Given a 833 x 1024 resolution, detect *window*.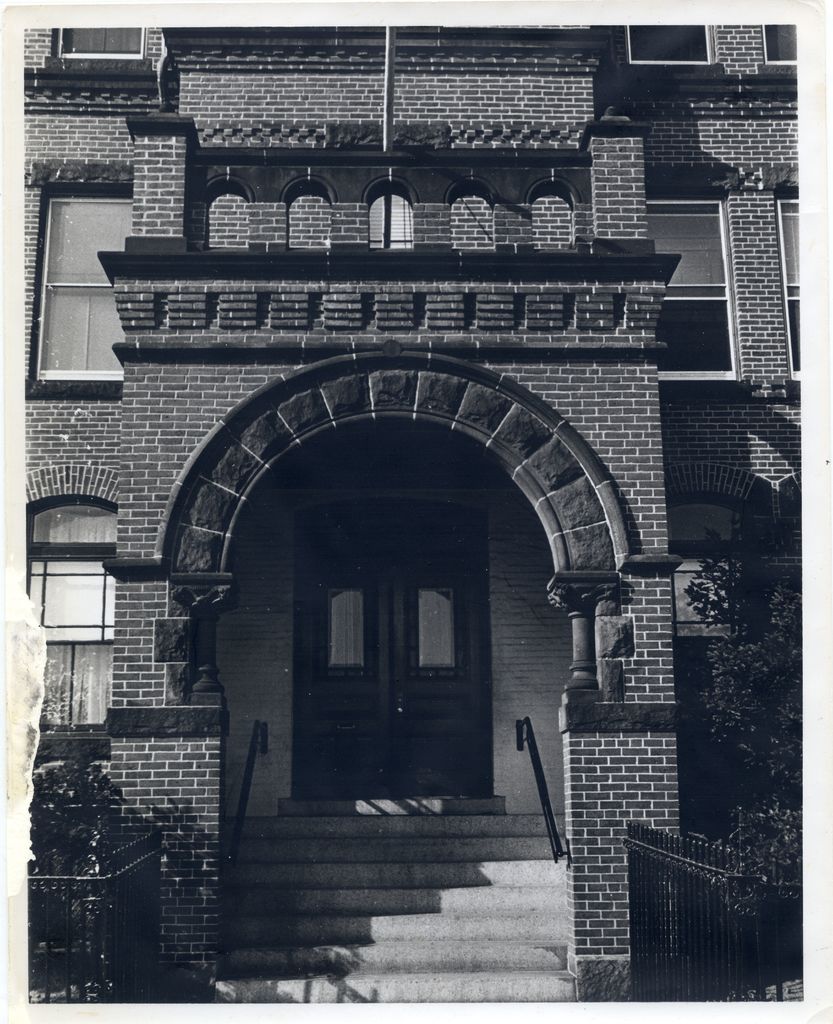
[365,177,412,254].
